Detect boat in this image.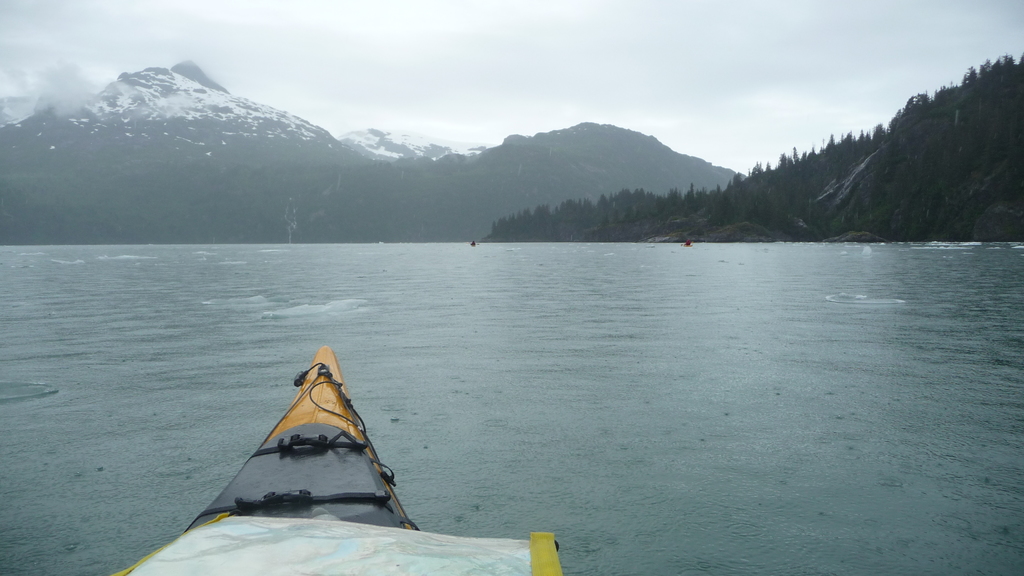
Detection: detection(102, 342, 550, 575).
